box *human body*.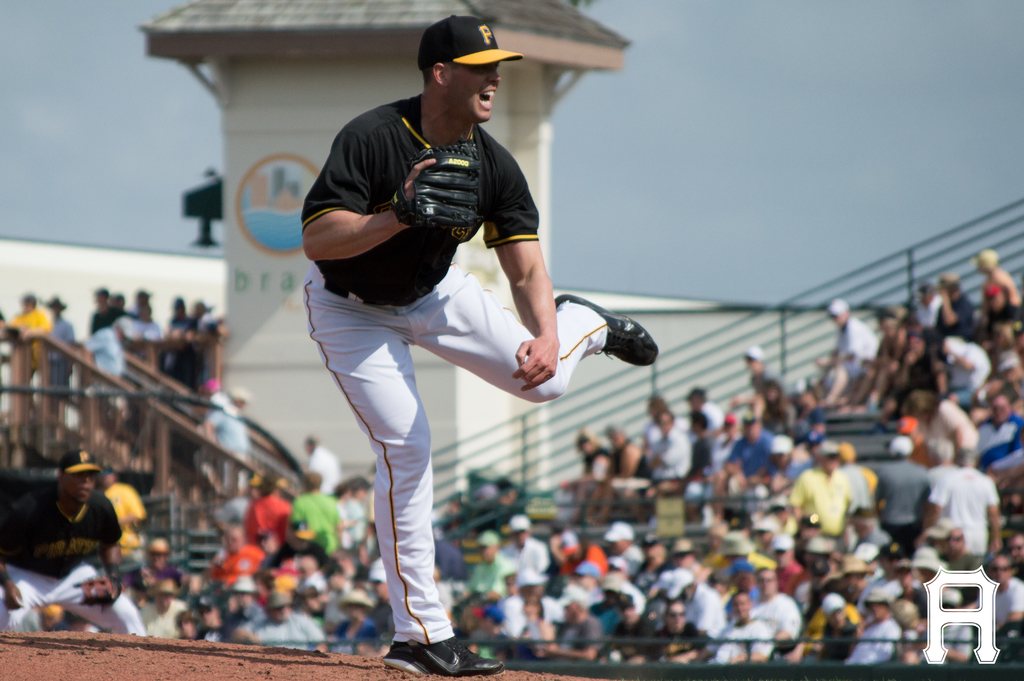
left=635, top=529, right=666, bottom=596.
